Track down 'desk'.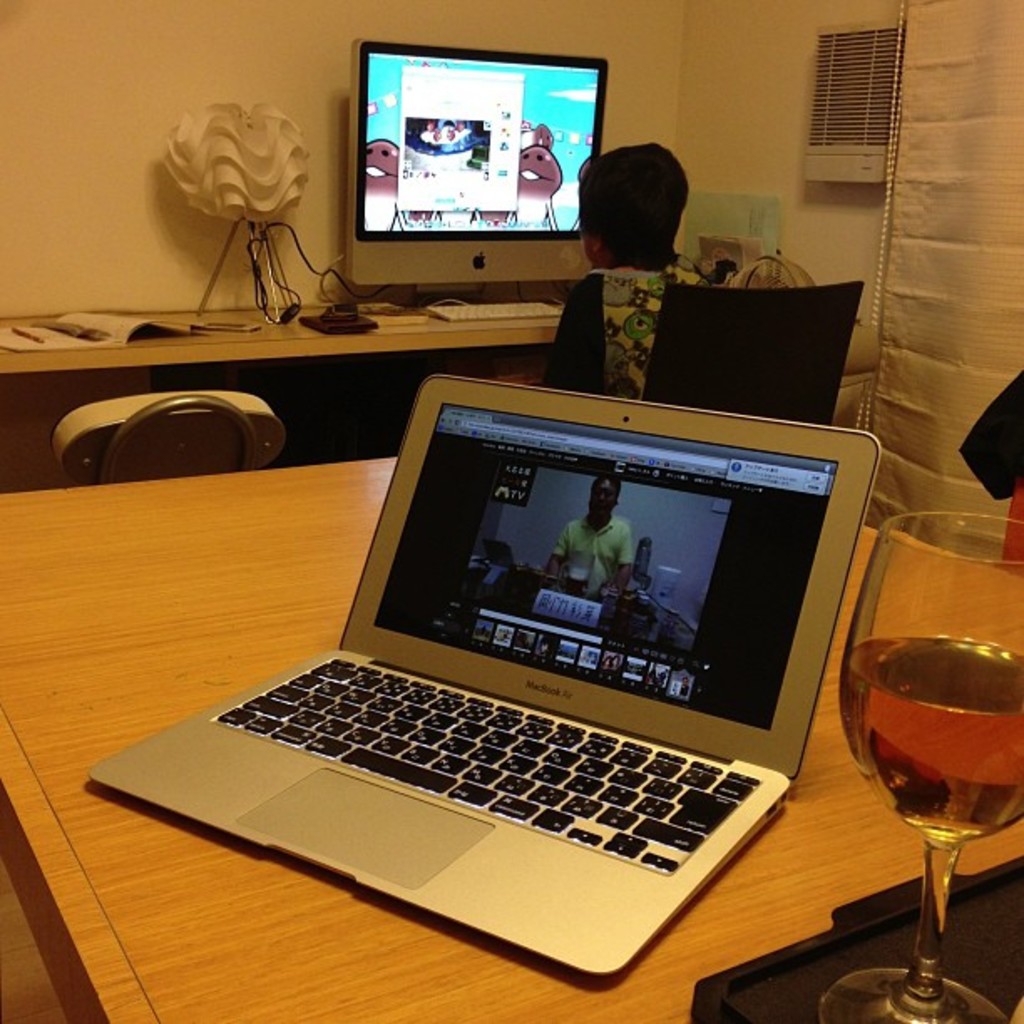
Tracked to (0,455,1022,1022).
